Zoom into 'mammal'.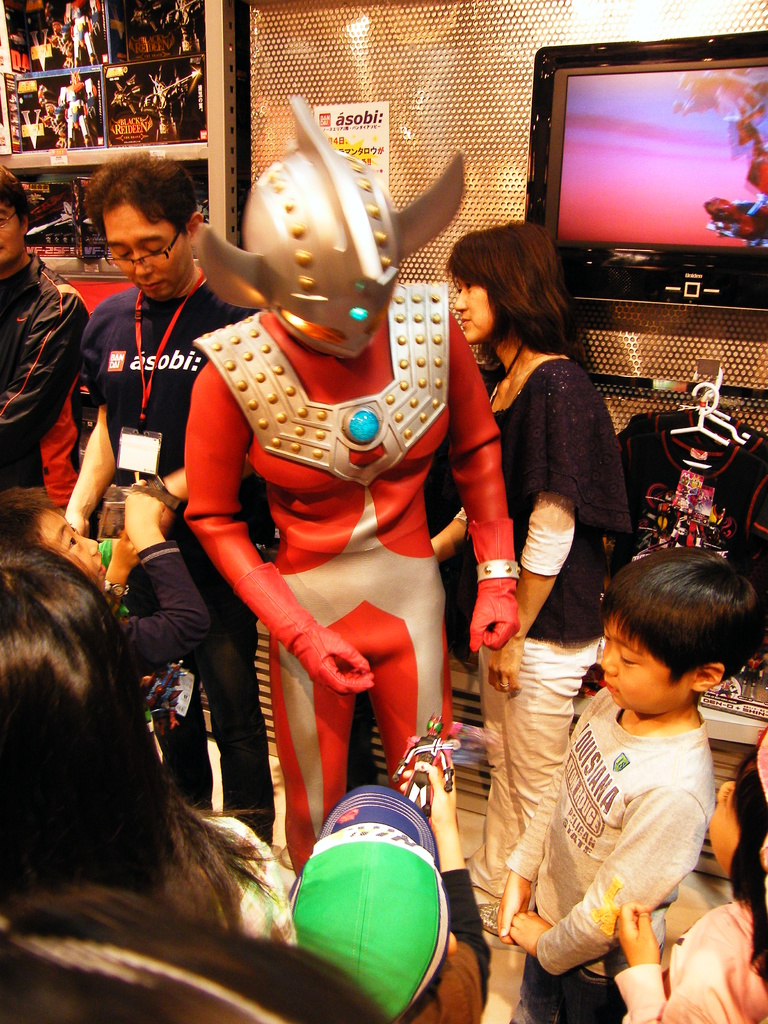
Zoom target: 0, 161, 92, 509.
